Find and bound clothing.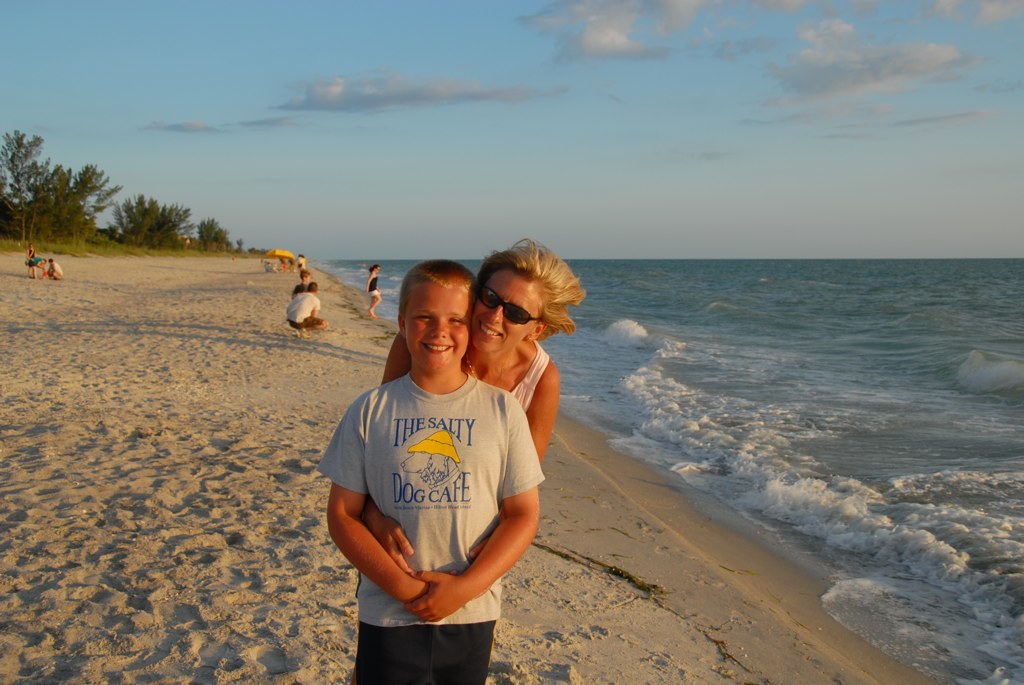
Bound: l=514, t=343, r=550, b=406.
